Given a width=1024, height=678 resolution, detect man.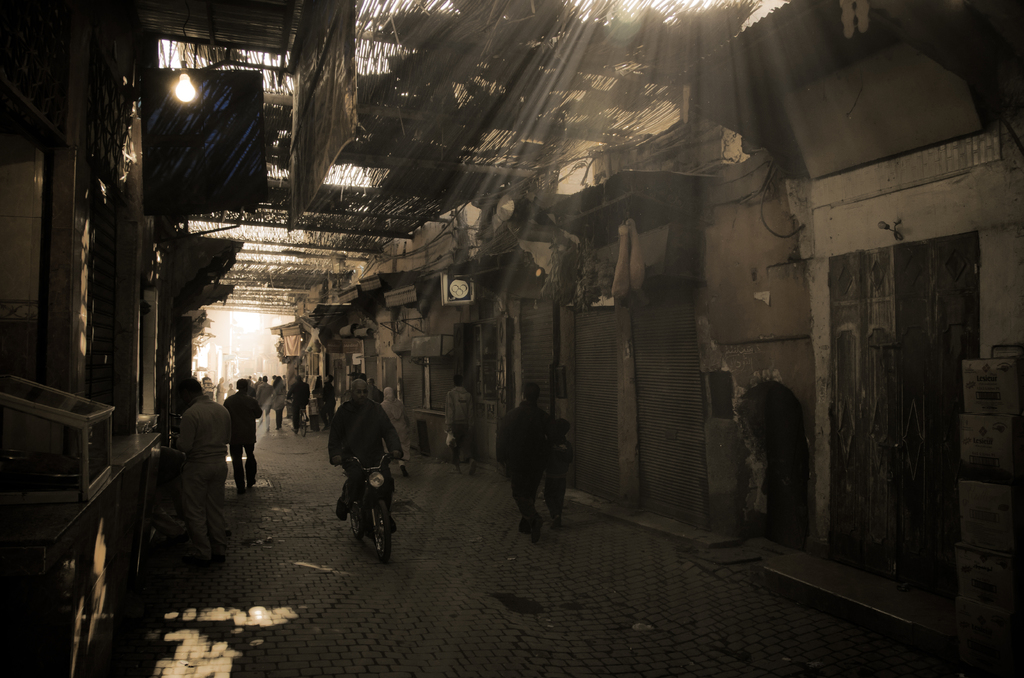
bbox=(335, 378, 407, 521).
